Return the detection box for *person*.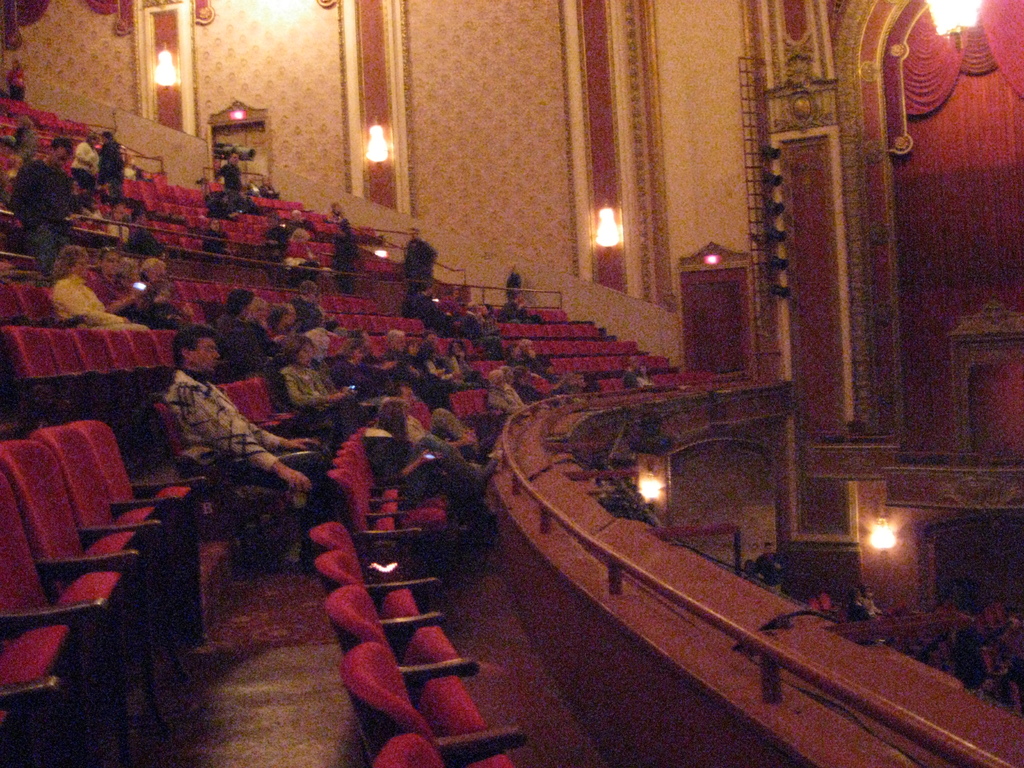
(left=89, top=123, right=127, bottom=198).
